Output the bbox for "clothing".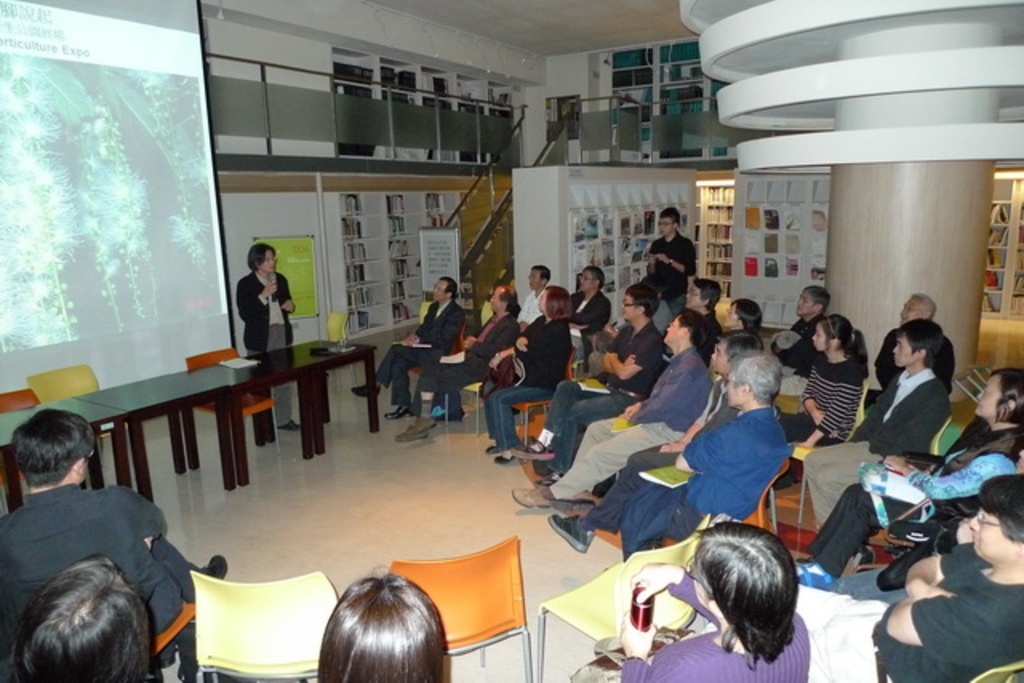
box(0, 477, 203, 681).
